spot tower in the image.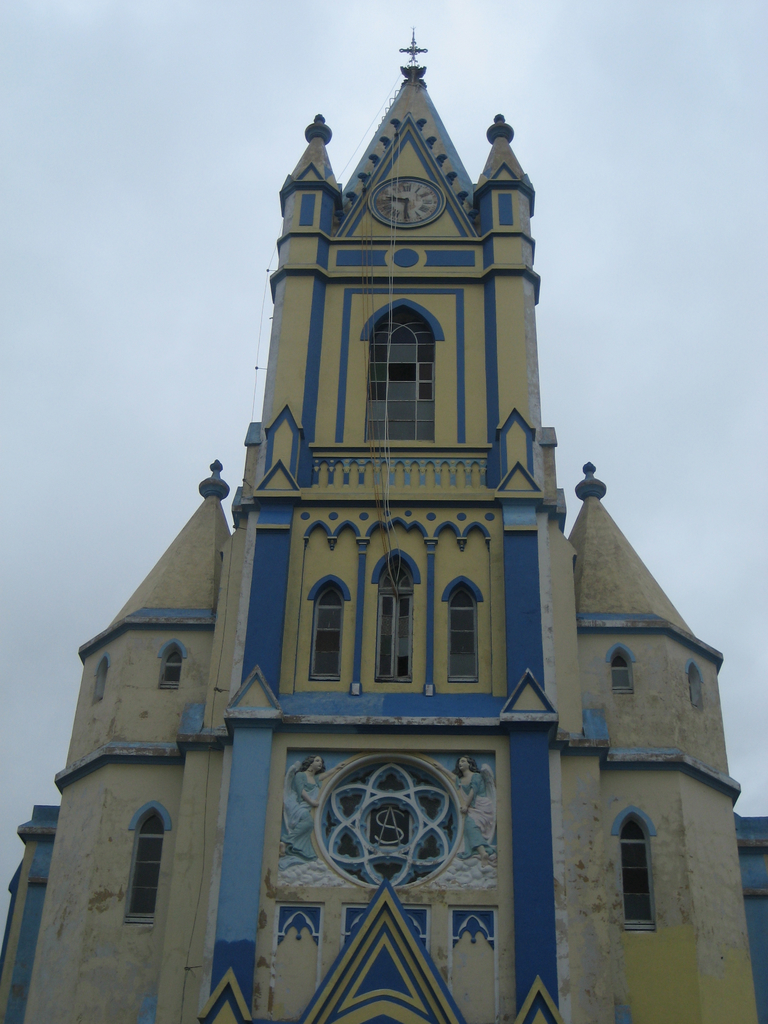
tower found at x1=33, y1=30, x2=742, y2=1023.
